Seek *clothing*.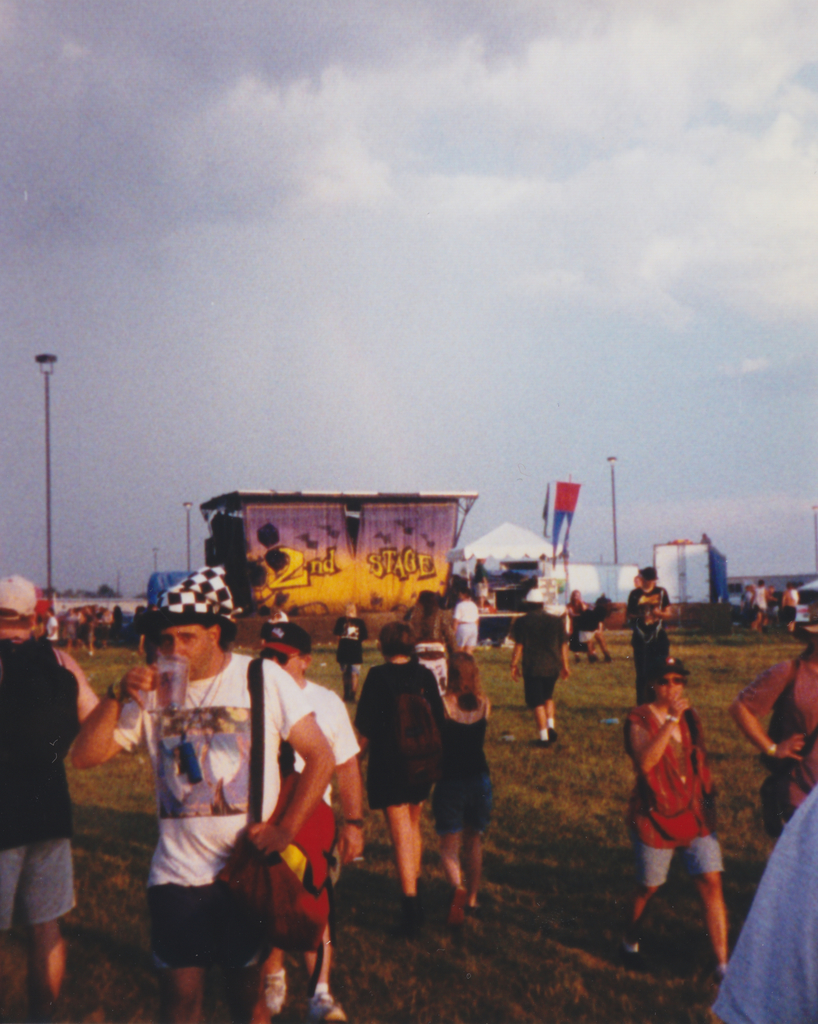
bbox=[0, 824, 81, 939].
